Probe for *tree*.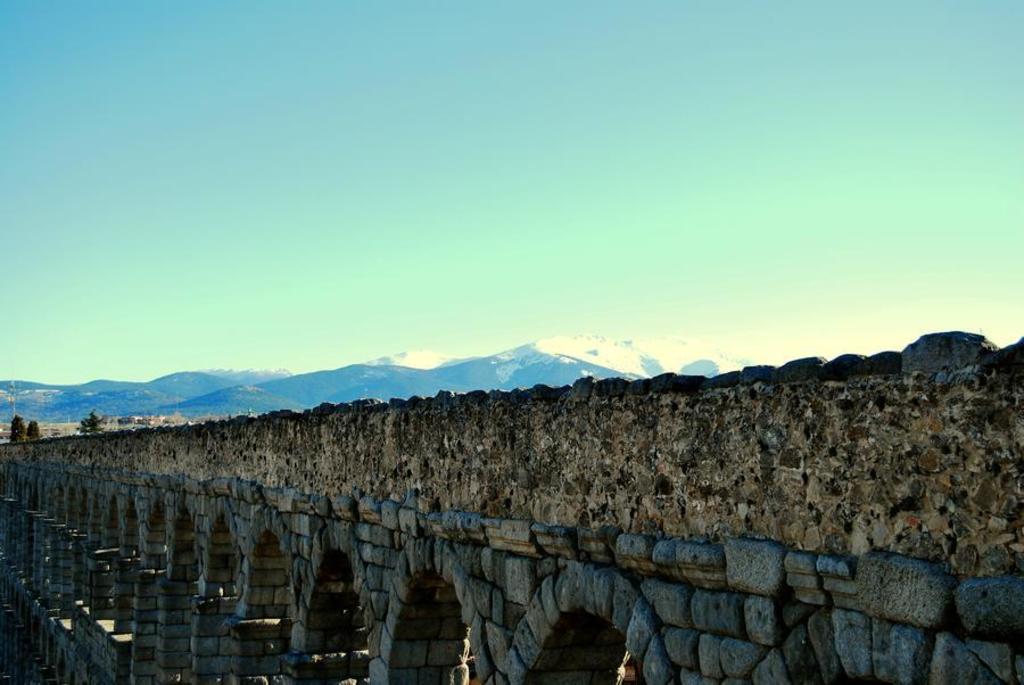
Probe result: rect(79, 410, 109, 431).
